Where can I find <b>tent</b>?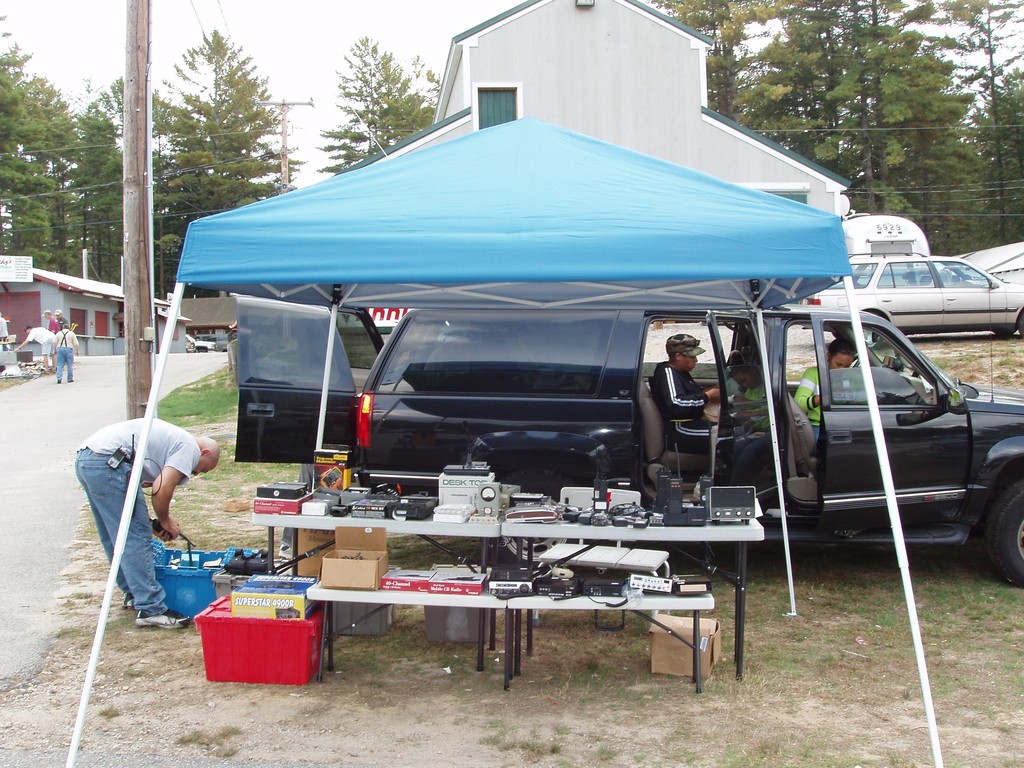
You can find it at (58, 117, 946, 767).
